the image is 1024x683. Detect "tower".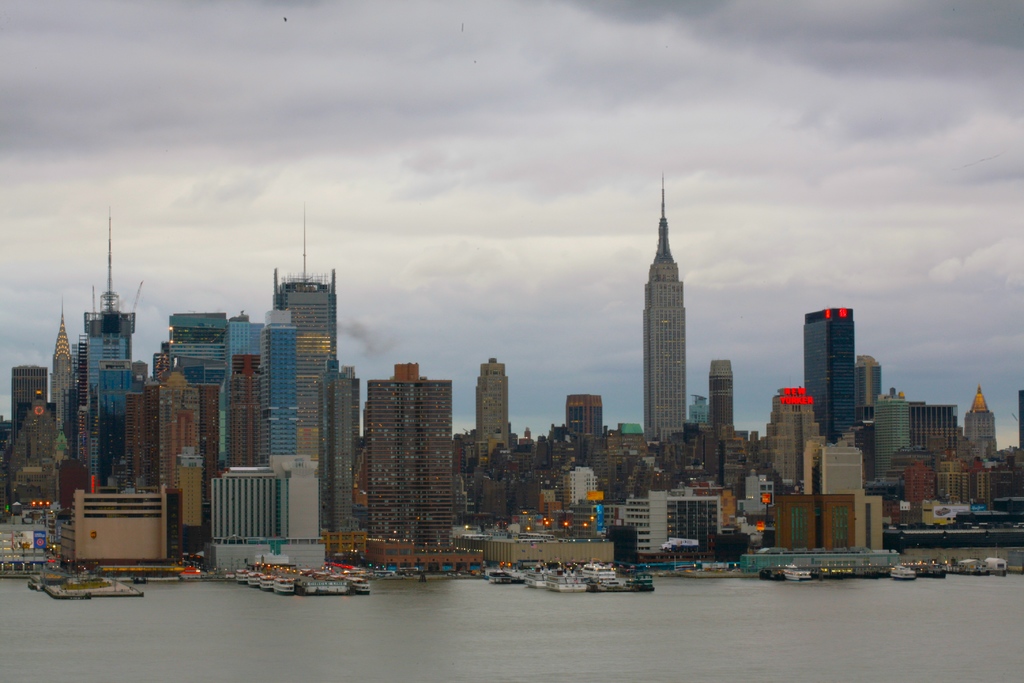
Detection: [478, 359, 512, 464].
